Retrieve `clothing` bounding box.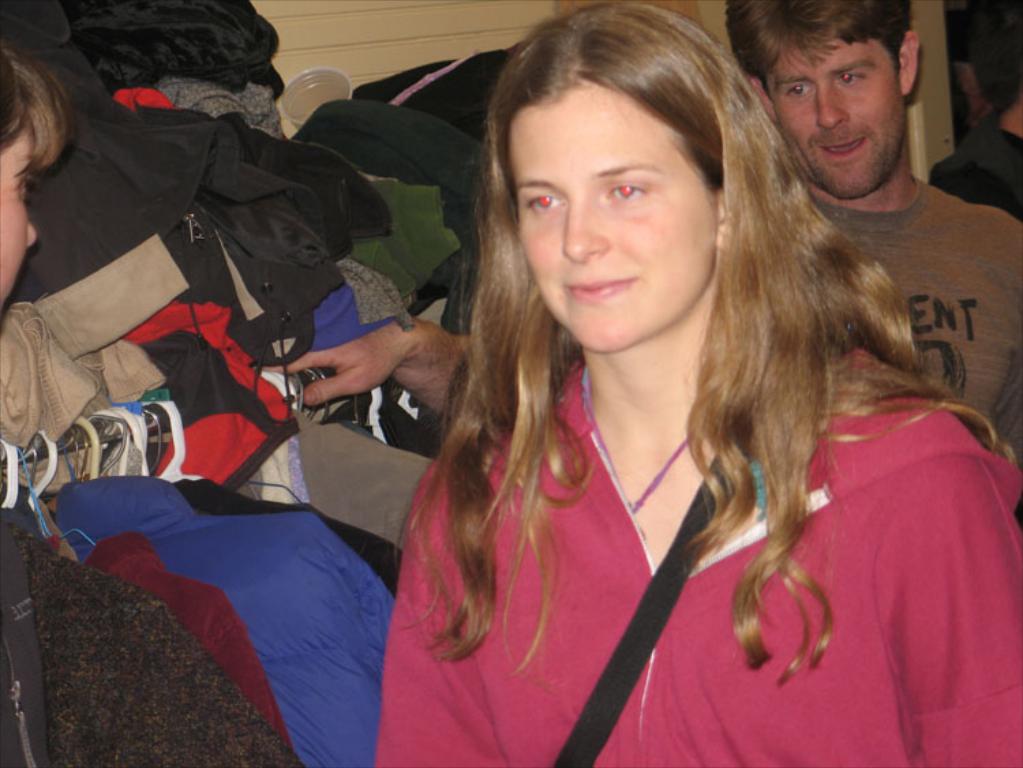
Bounding box: detection(90, 539, 296, 757).
